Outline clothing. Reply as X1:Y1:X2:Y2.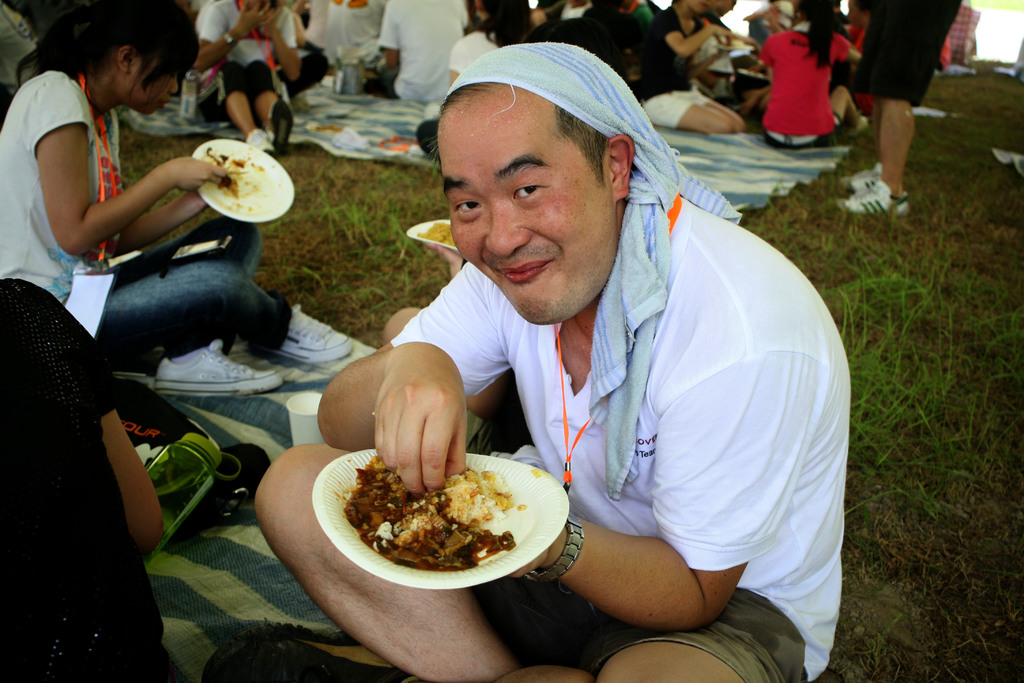
299:0:323:54.
